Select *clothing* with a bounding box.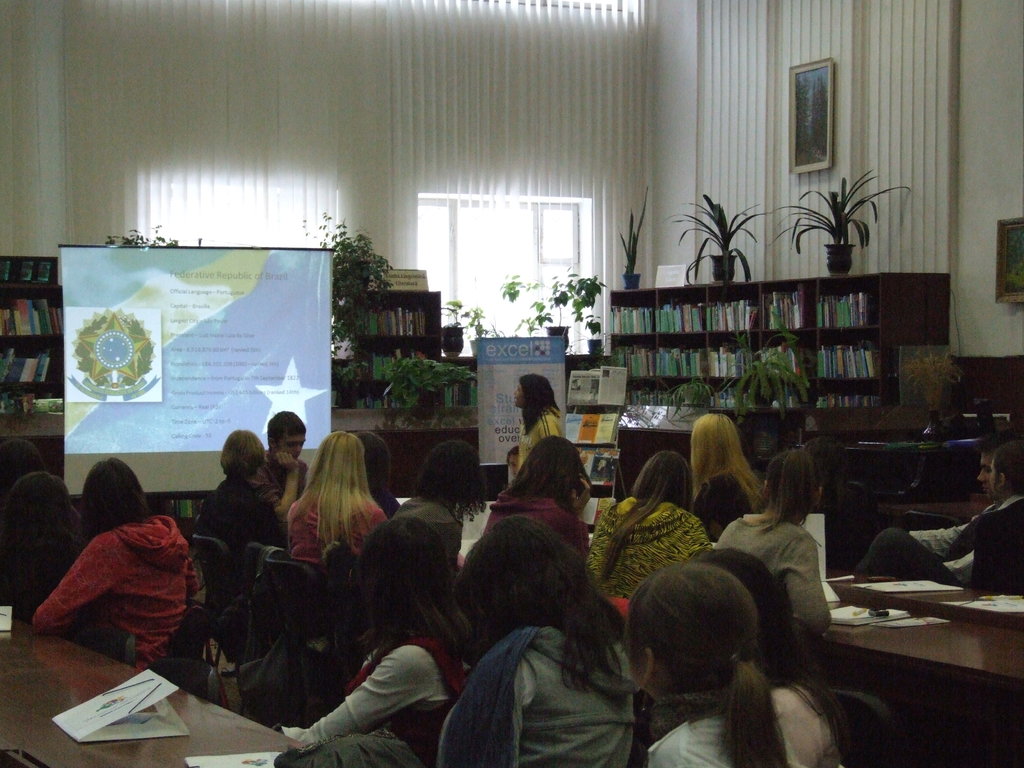
{"x1": 928, "y1": 505, "x2": 1023, "y2": 604}.
